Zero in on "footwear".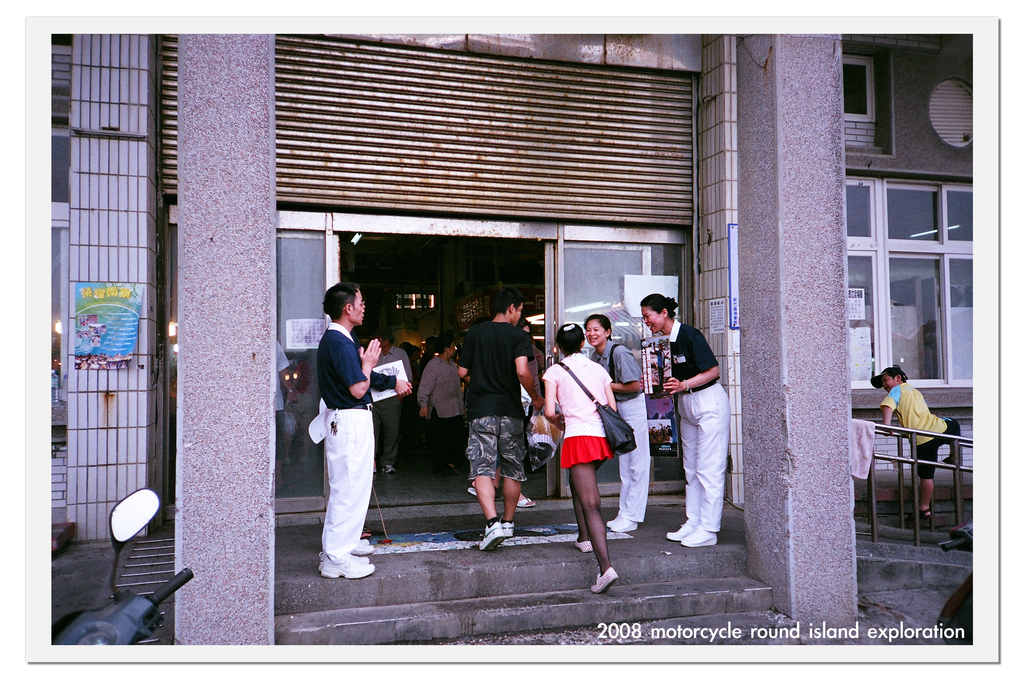
Zeroed in: BBox(586, 568, 617, 598).
